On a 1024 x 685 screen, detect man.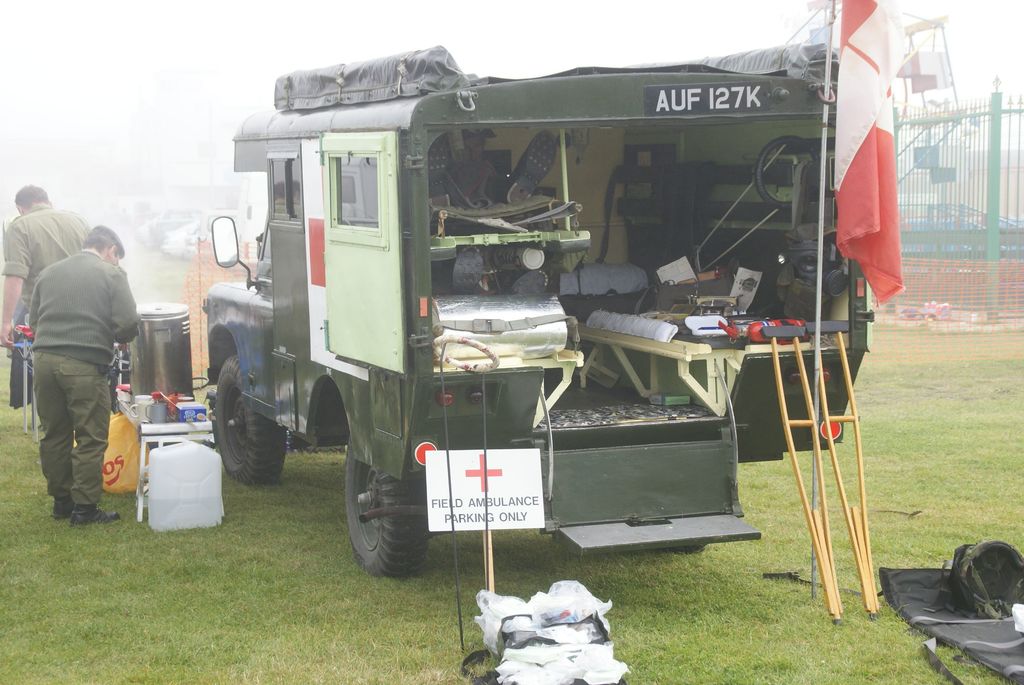
<bbox>450, 138, 493, 199</bbox>.
